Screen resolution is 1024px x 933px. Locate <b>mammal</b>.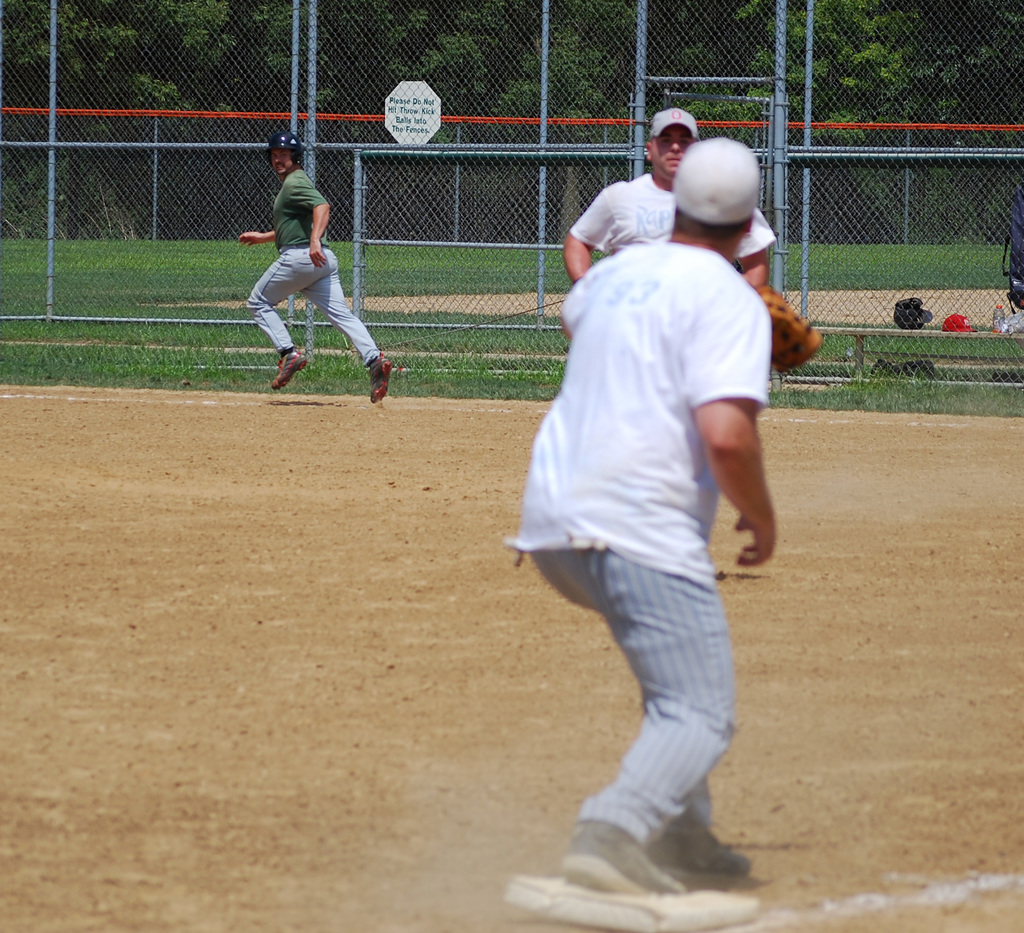
[509,134,782,904].
